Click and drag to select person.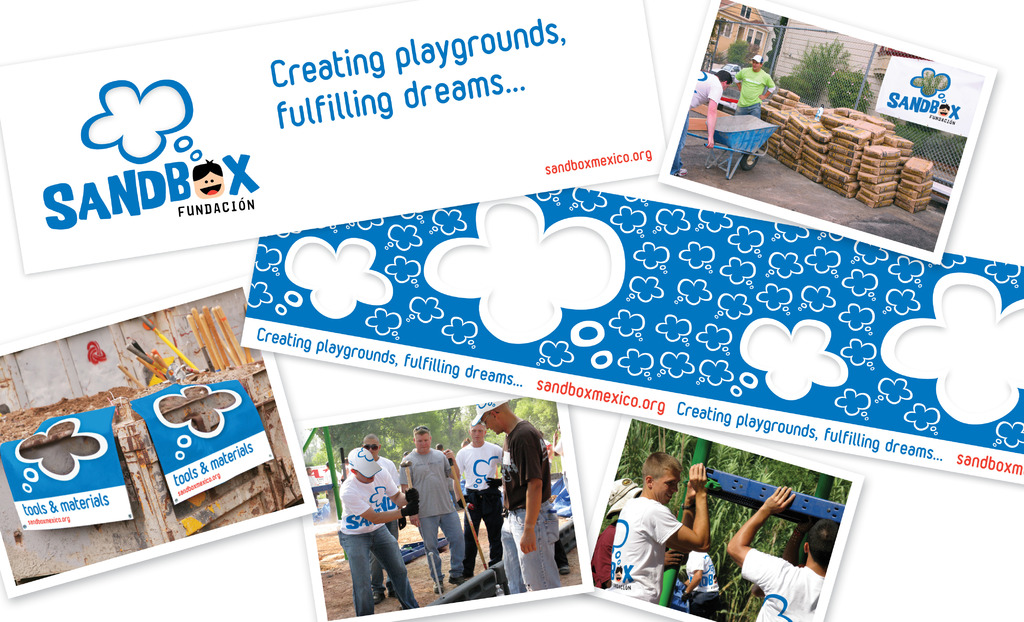
Selection: 605:455:723:606.
